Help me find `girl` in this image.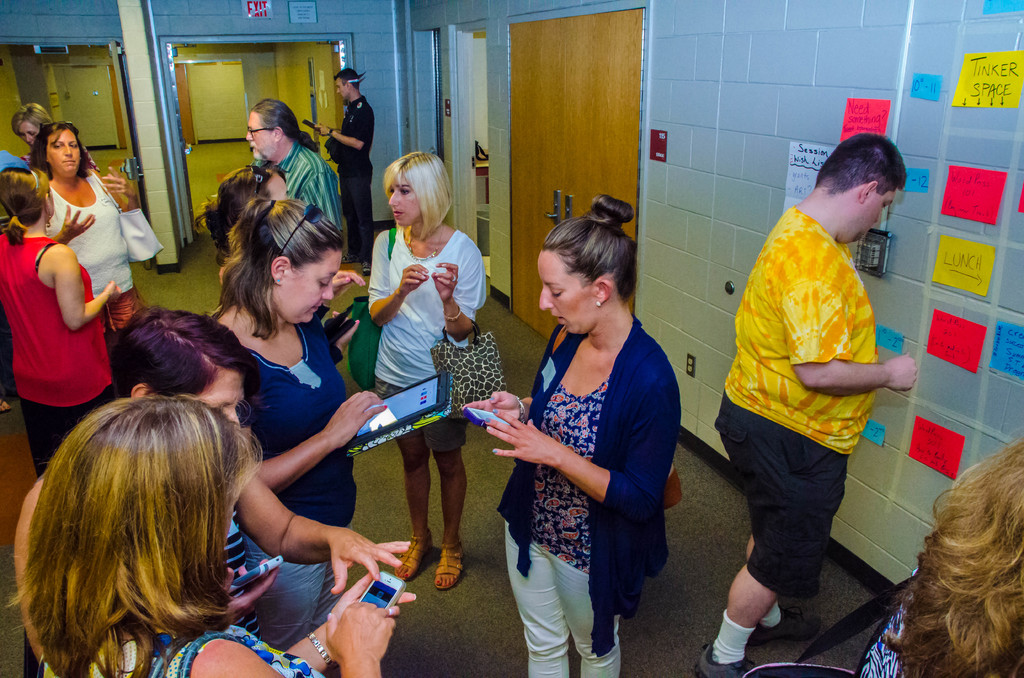
Found it: <bbox>363, 149, 488, 591</bbox>.
